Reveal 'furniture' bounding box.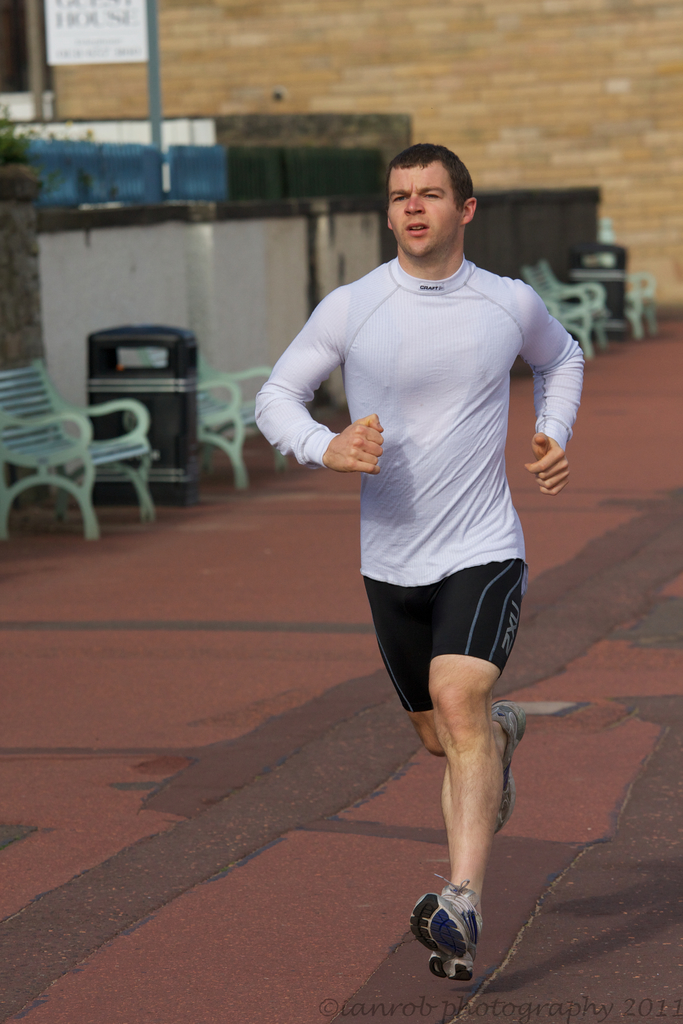
Revealed: locate(565, 264, 661, 334).
